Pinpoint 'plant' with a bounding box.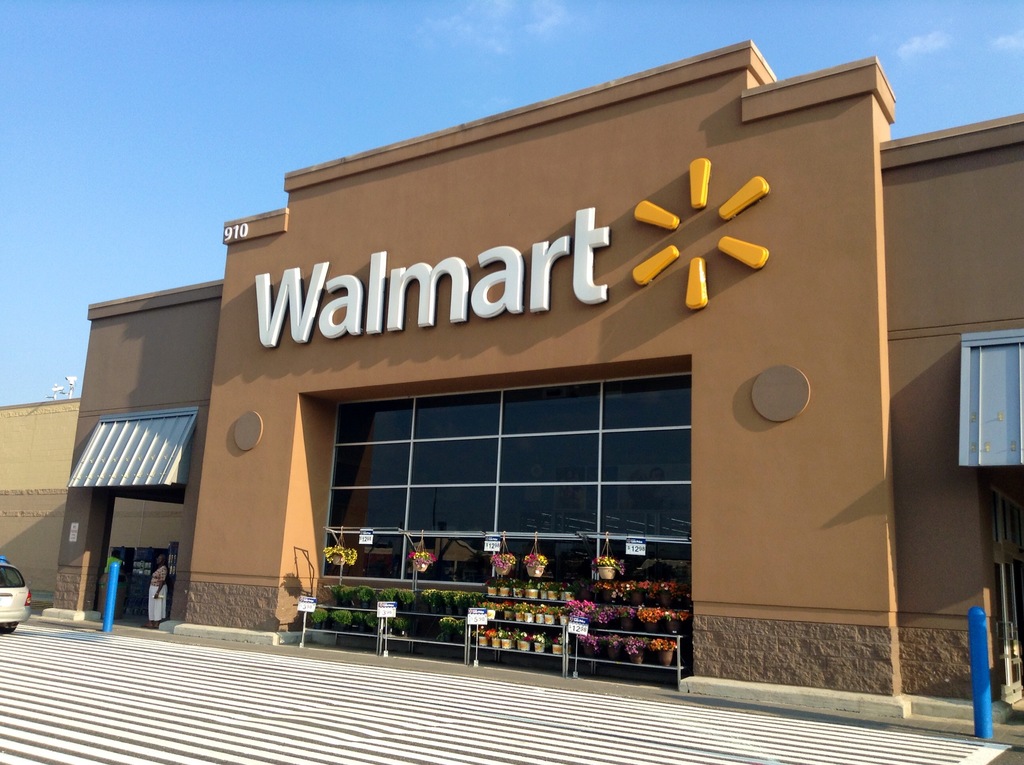
select_region(520, 579, 540, 595).
